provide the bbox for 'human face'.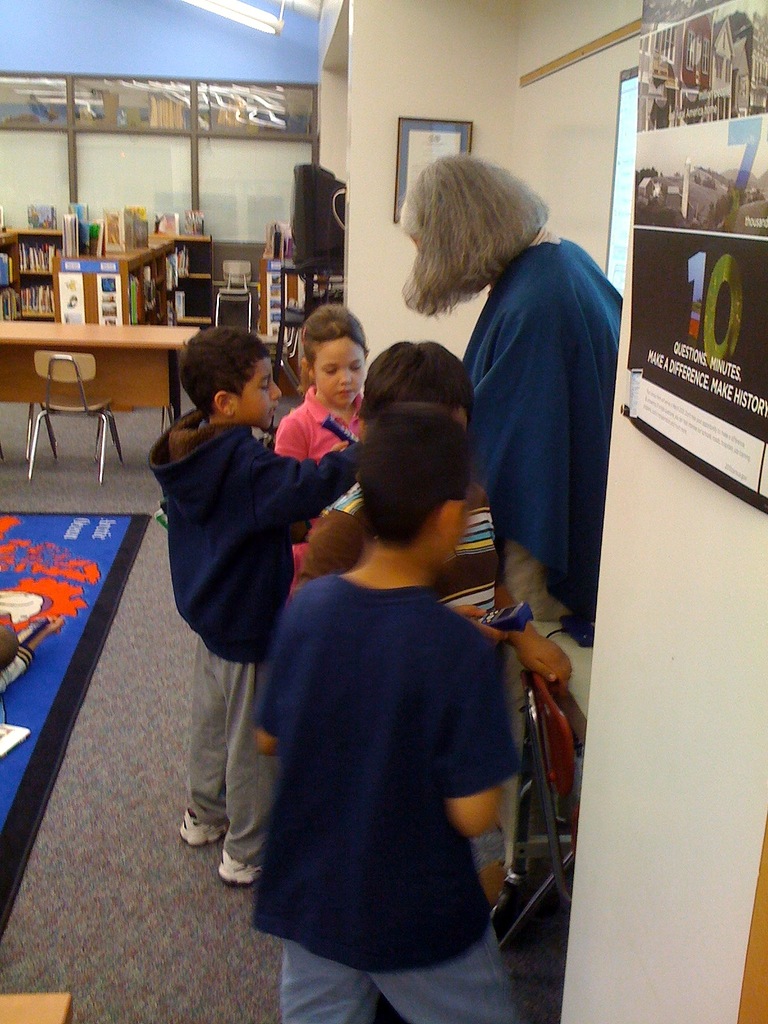
bbox(317, 335, 367, 410).
